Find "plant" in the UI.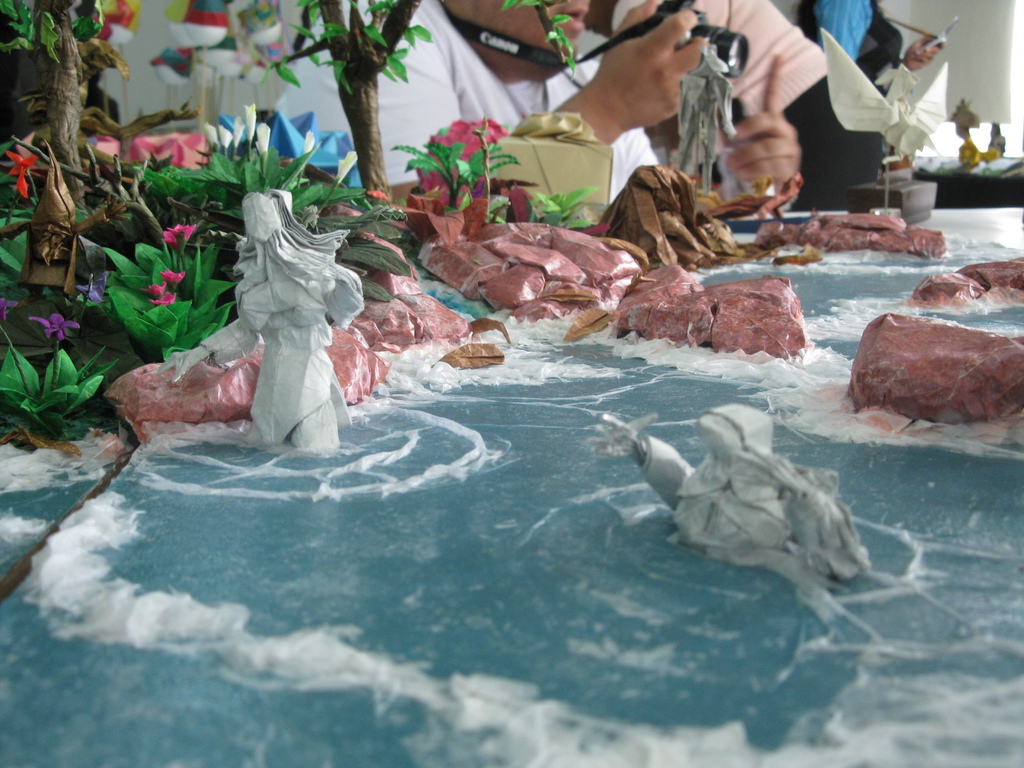
UI element at box=[397, 121, 529, 224].
